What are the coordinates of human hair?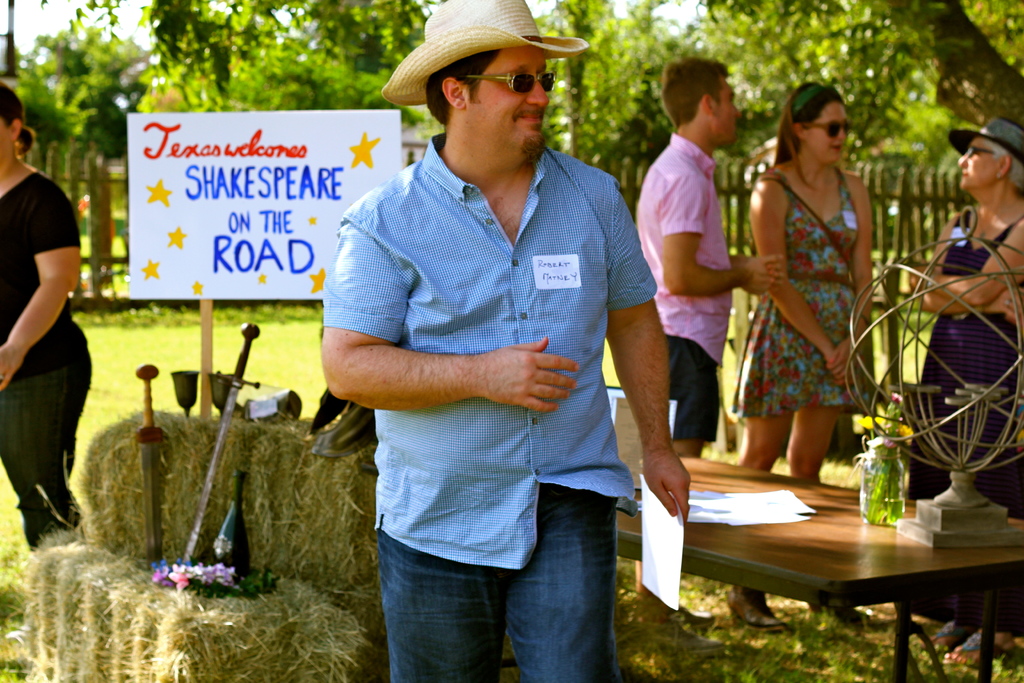
(left=662, top=61, right=729, bottom=130).
